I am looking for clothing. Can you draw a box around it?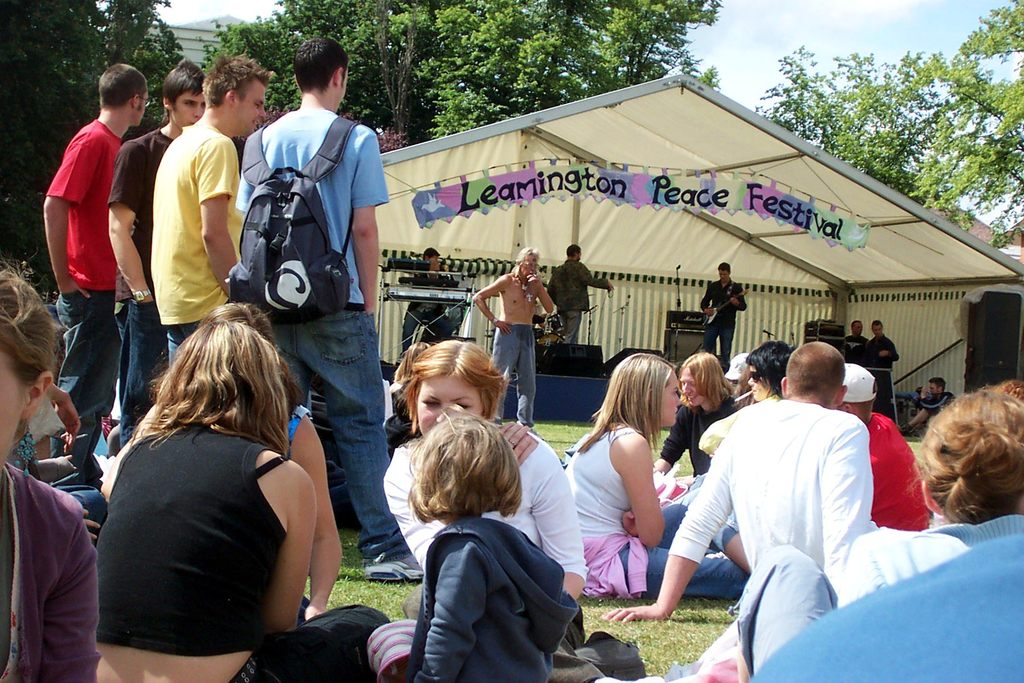
Sure, the bounding box is (x1=133, y1=142, x2=252, y2=300).
